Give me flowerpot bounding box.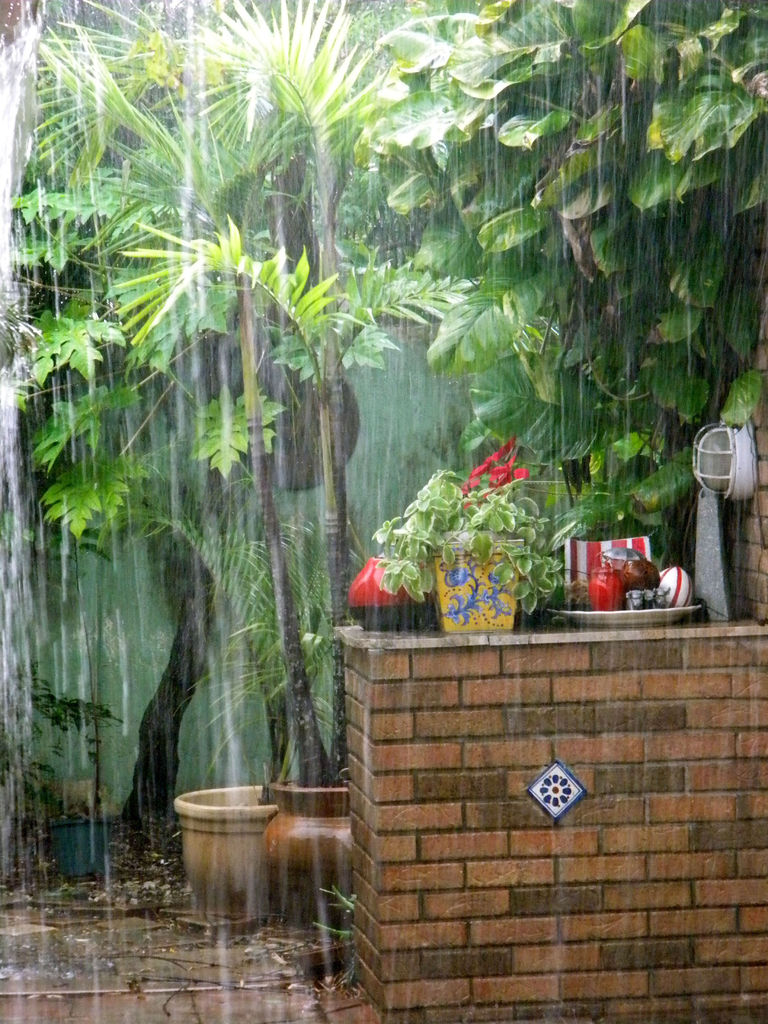
region(45, 811, 113, 874).
